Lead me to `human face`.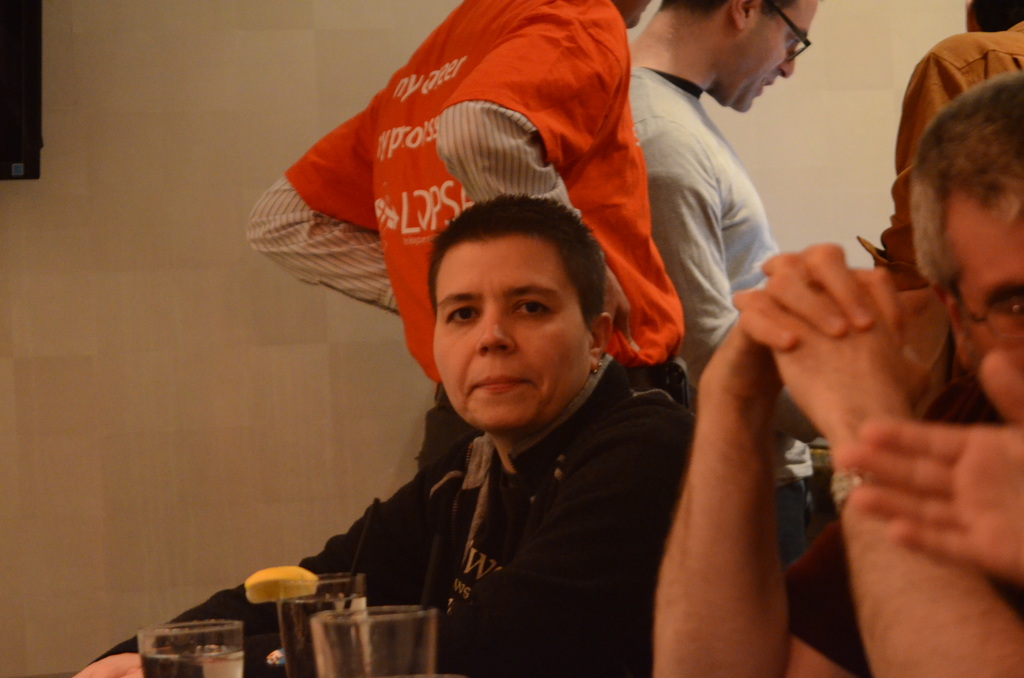
Lead to (x1=709, y1=6, x2=817, y2=108).
